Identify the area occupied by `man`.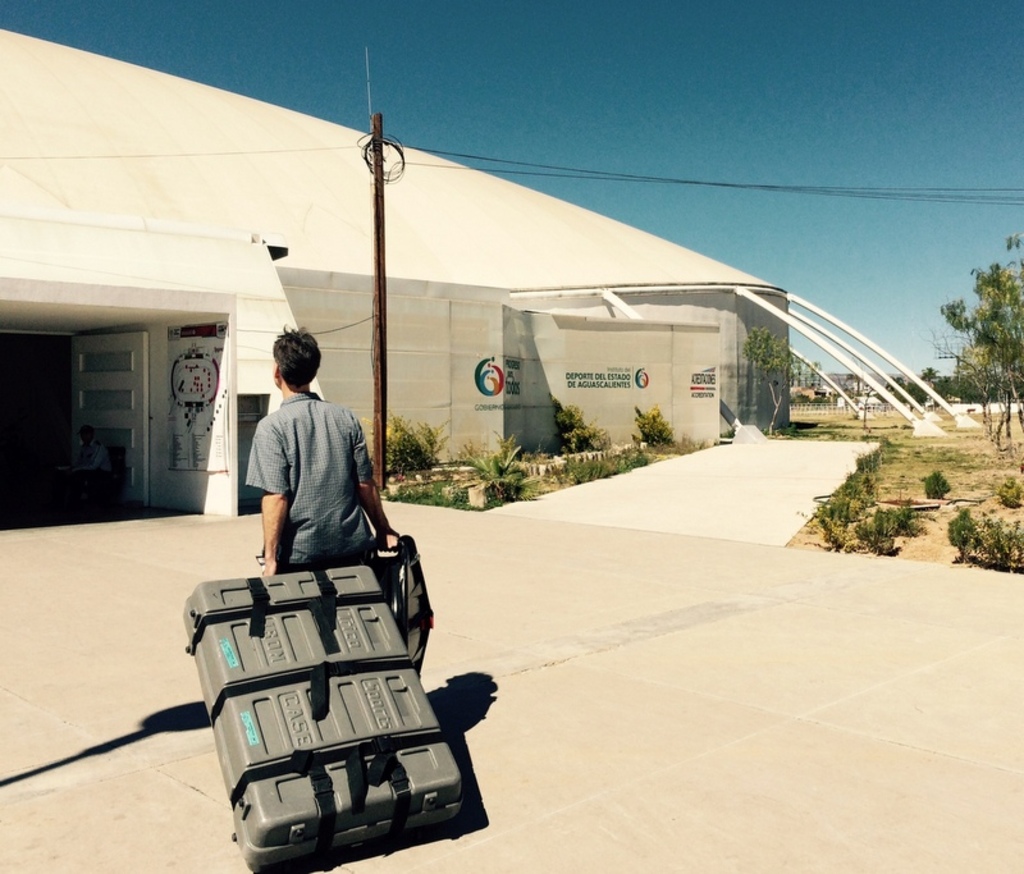
Area: locate(234, 356, 390, 599).
